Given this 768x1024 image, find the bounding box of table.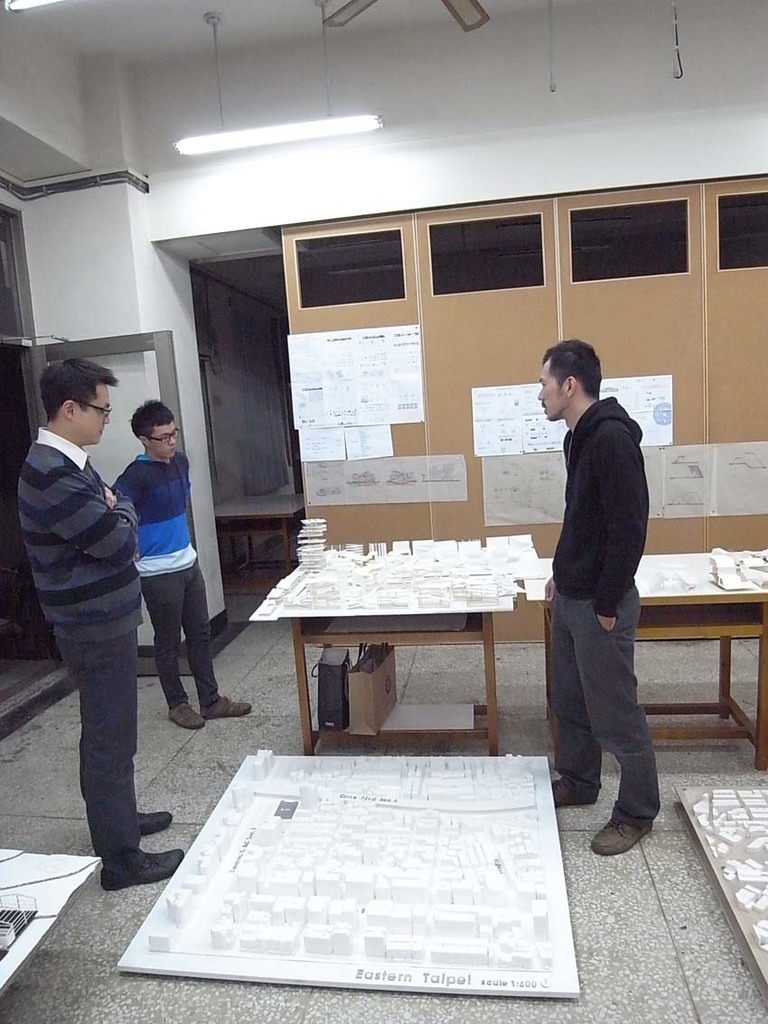
248:545:517:752.
